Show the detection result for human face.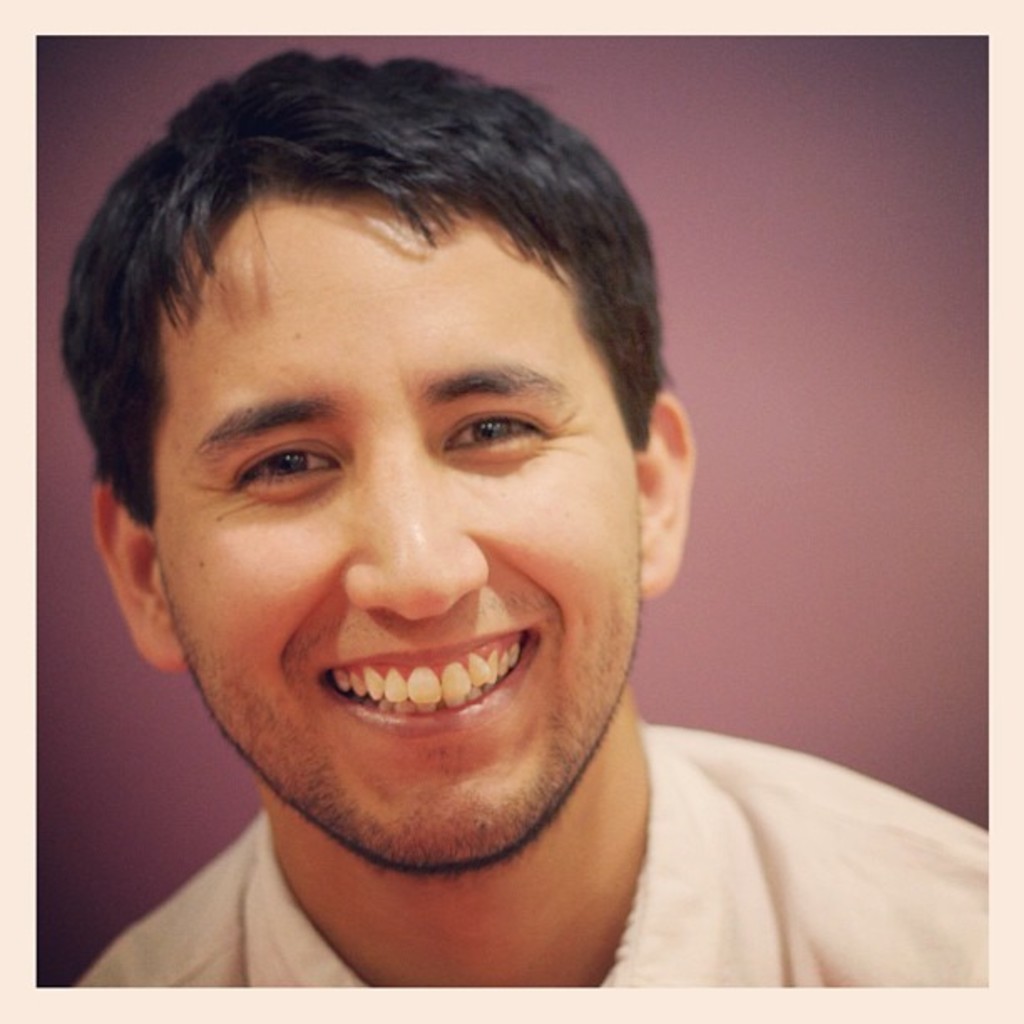
region(149, 192, 646, 868).
